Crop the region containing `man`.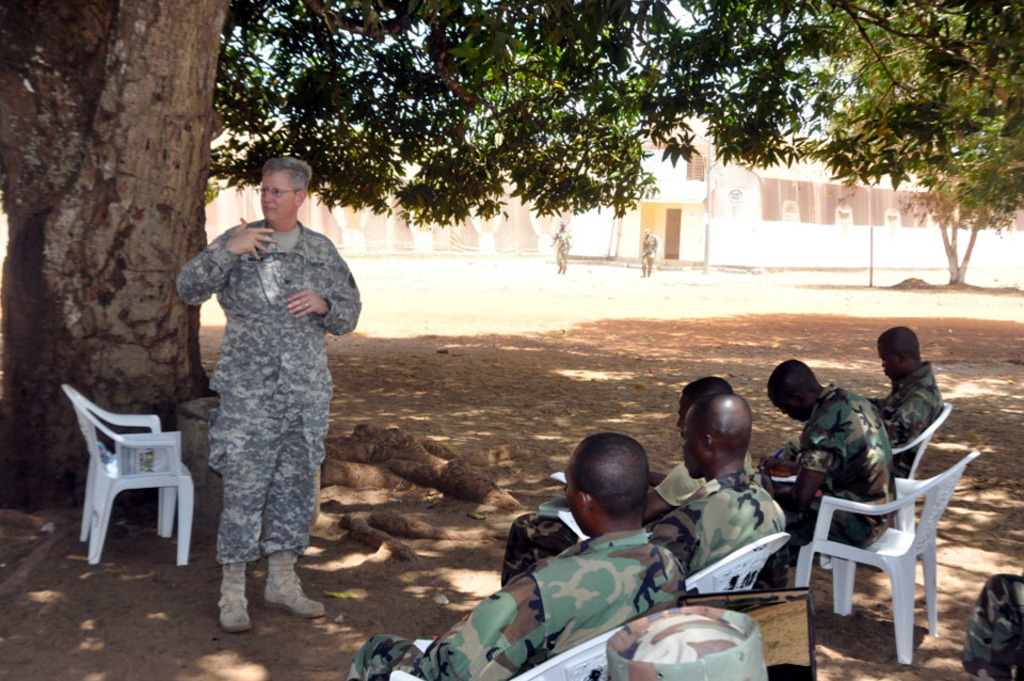
Crop region: [645,378,755,525].
